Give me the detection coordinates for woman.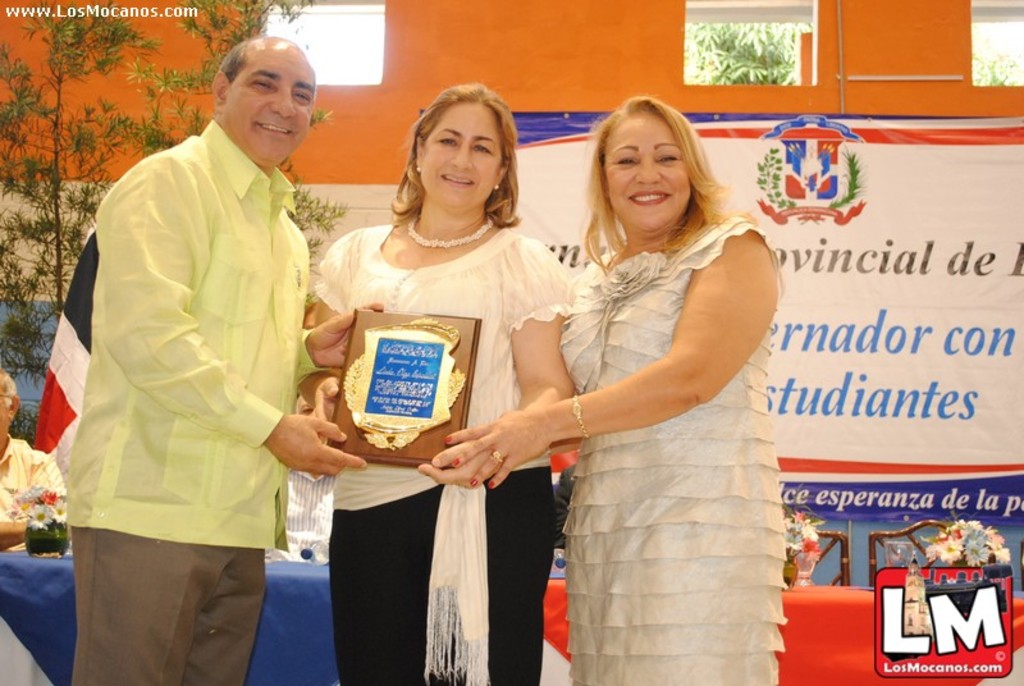
left=539, top=91, right=797, bottom=685.
